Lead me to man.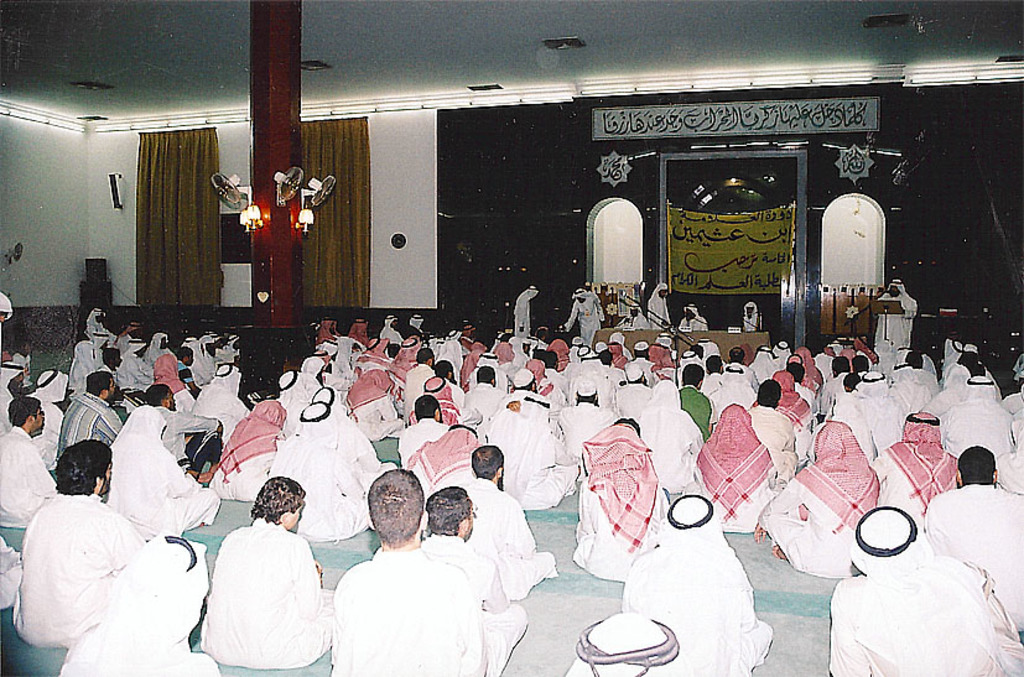
Lead to 920,444,1023,631.
